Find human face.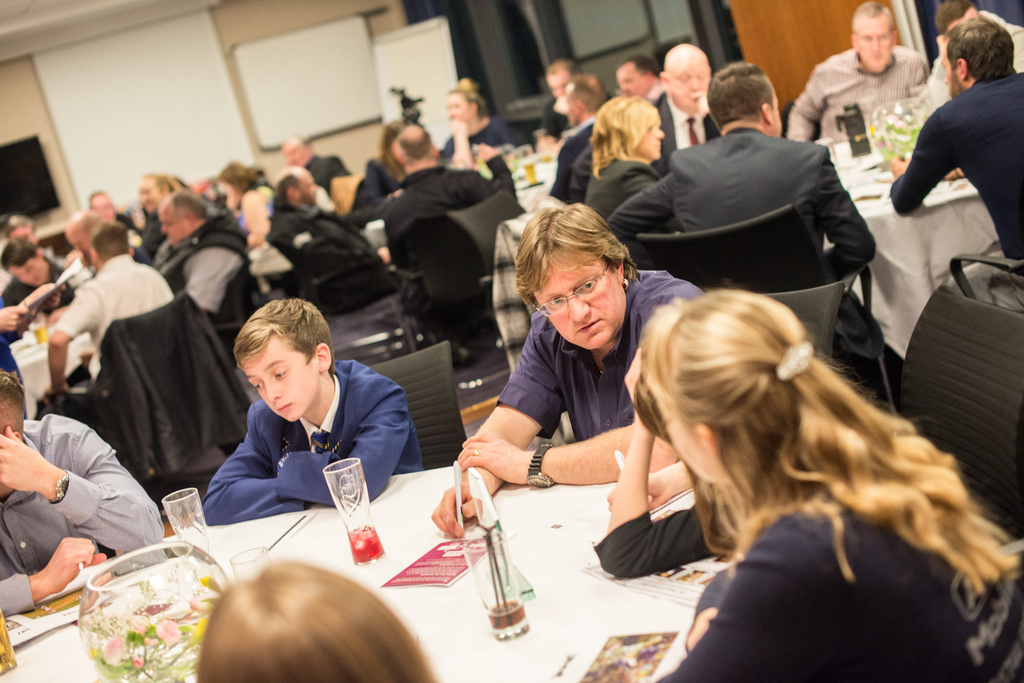
bbox=(548, 76, 577, 99).
